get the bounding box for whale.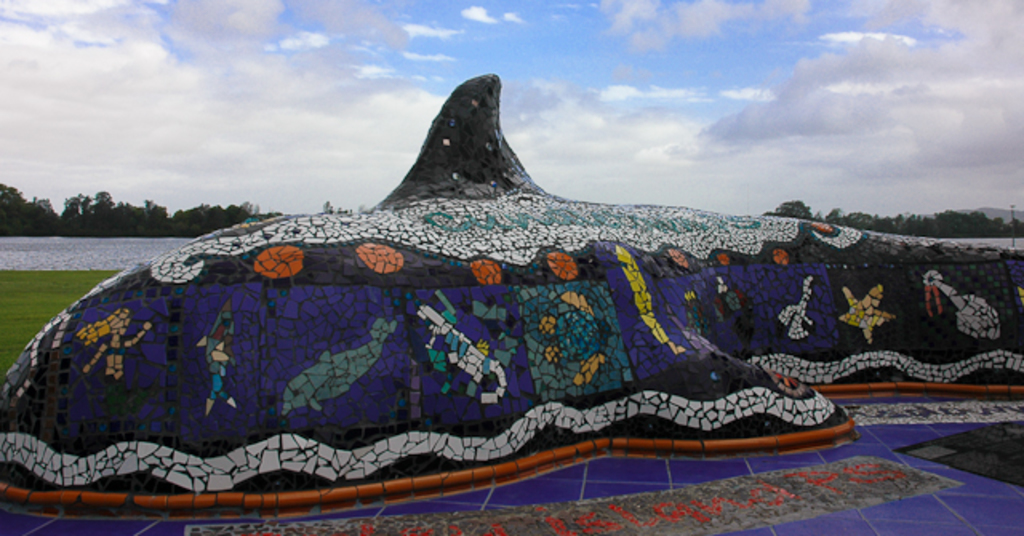
286:317:398:416.
